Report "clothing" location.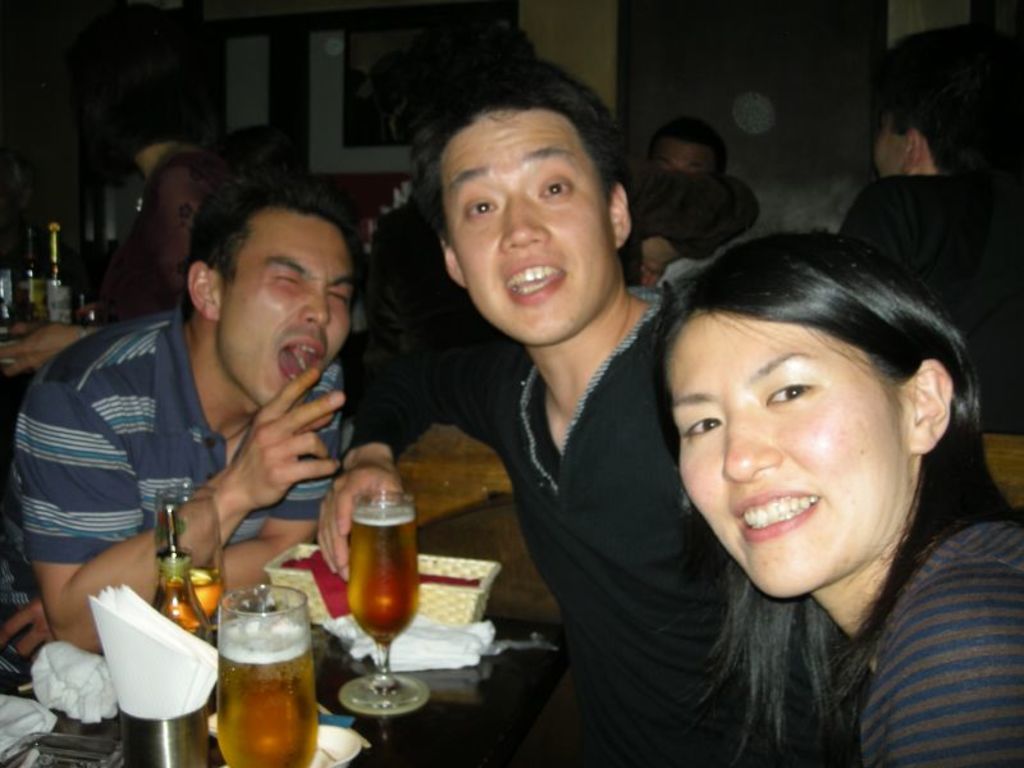
Report: 746/512/1023/767.
